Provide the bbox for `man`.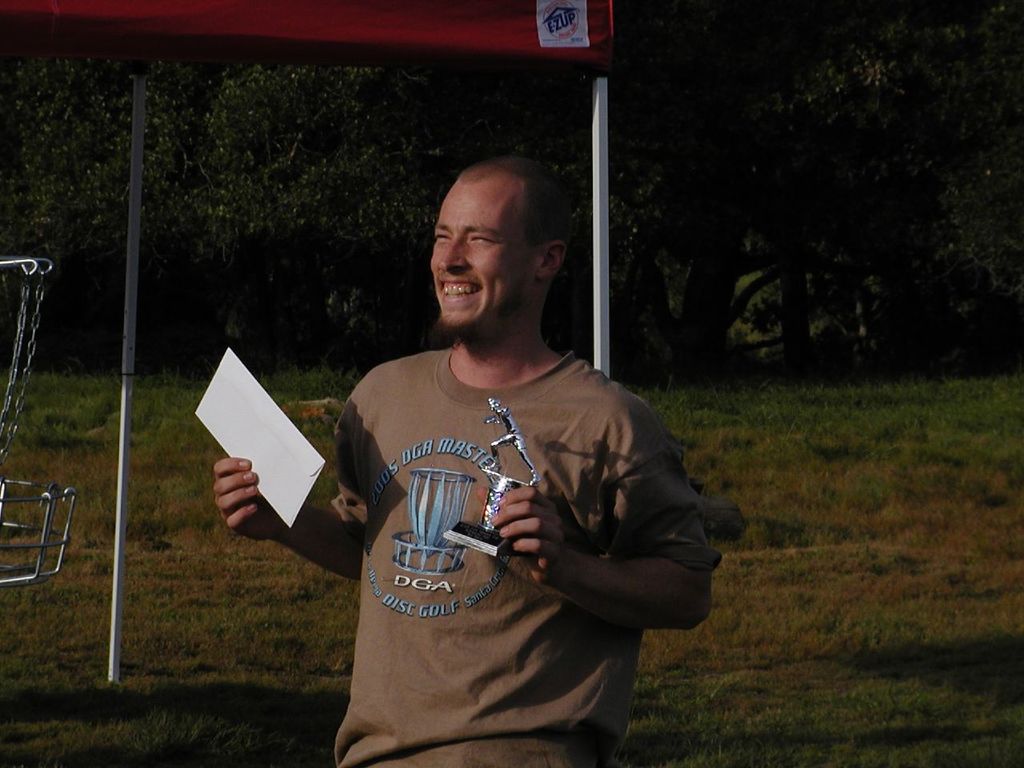
rect(254, 161, 716, 754).
